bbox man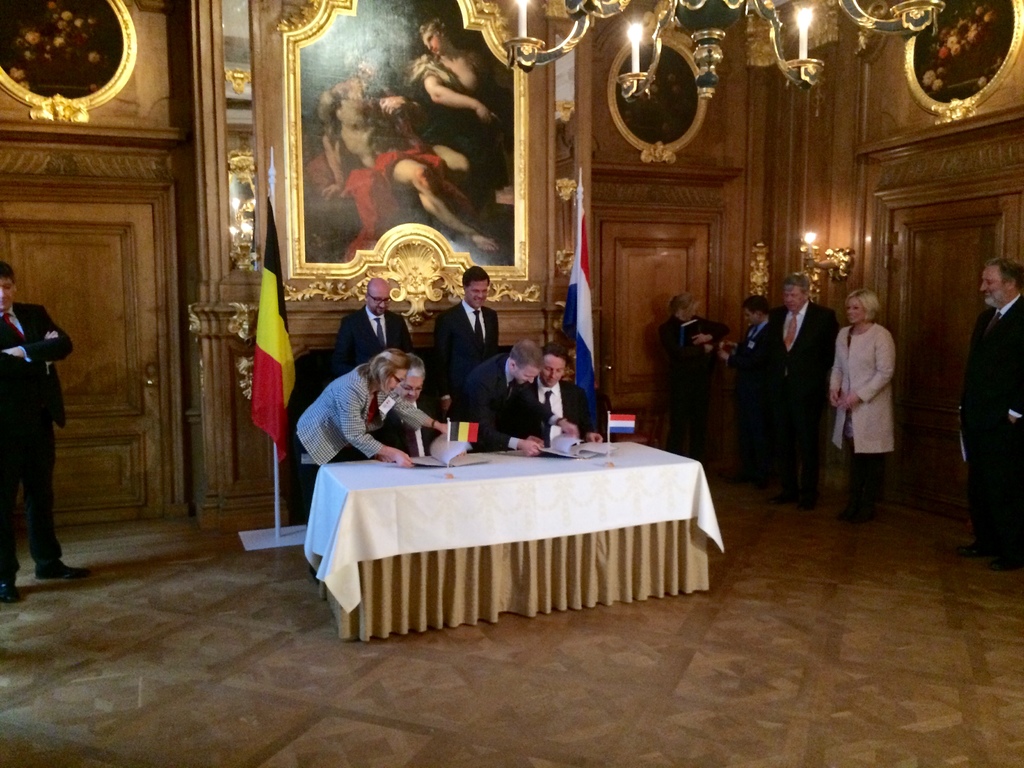
left=448, top=337, right=578, bottom=458
